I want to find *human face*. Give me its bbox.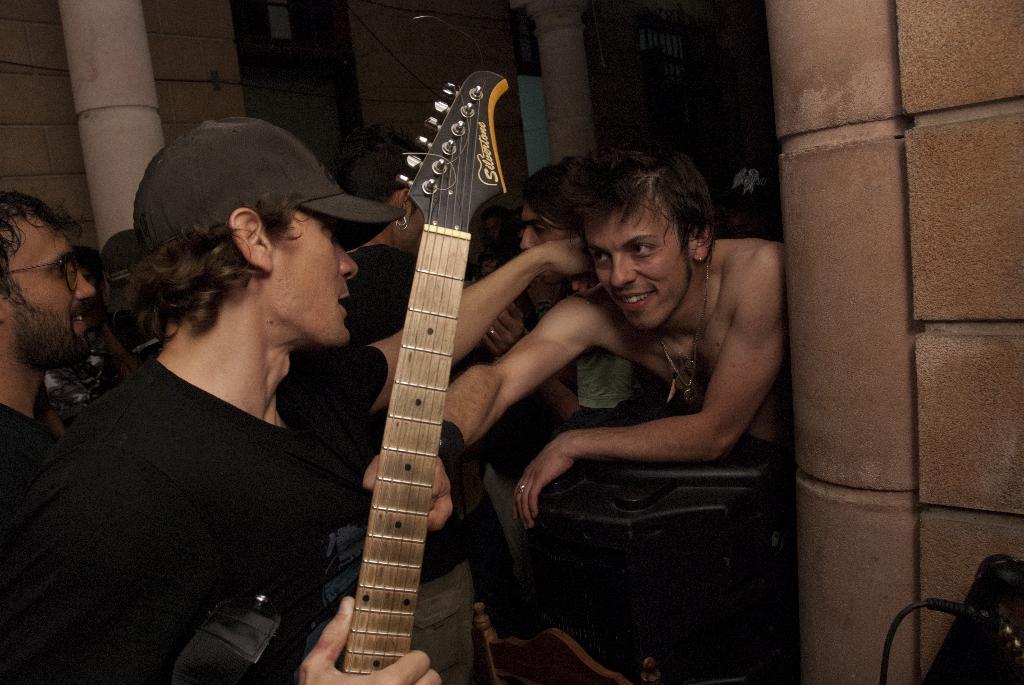
pyautogui.locateOnScreen(13, 220, 97, 356).
